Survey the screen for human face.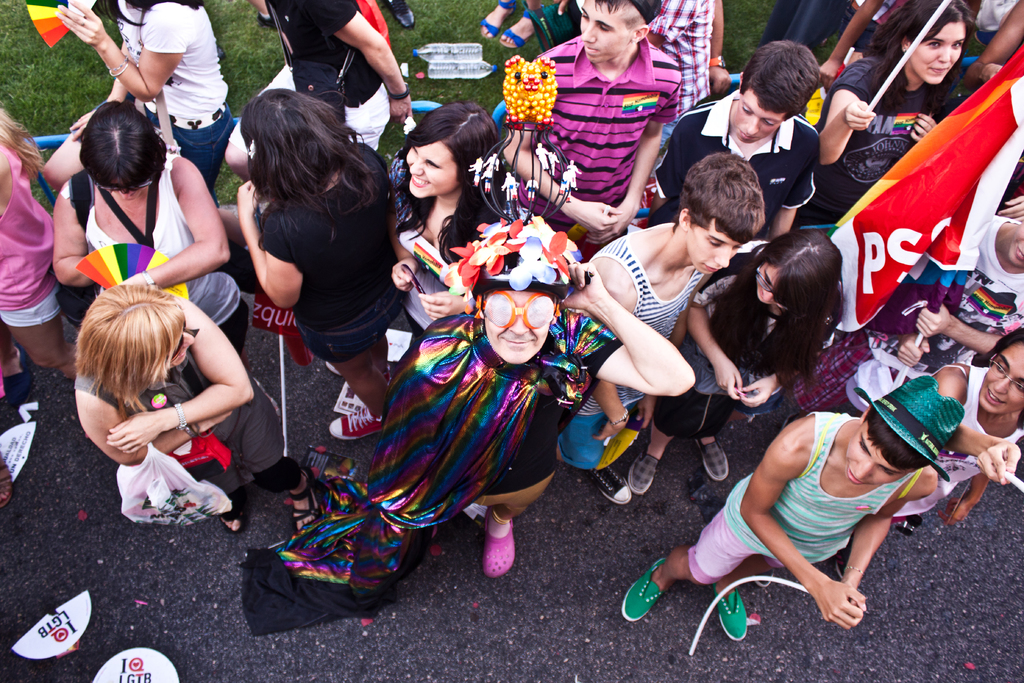
Survey found: {"left": 681, "top": 229, "right": 742, "bottom": 277}.
